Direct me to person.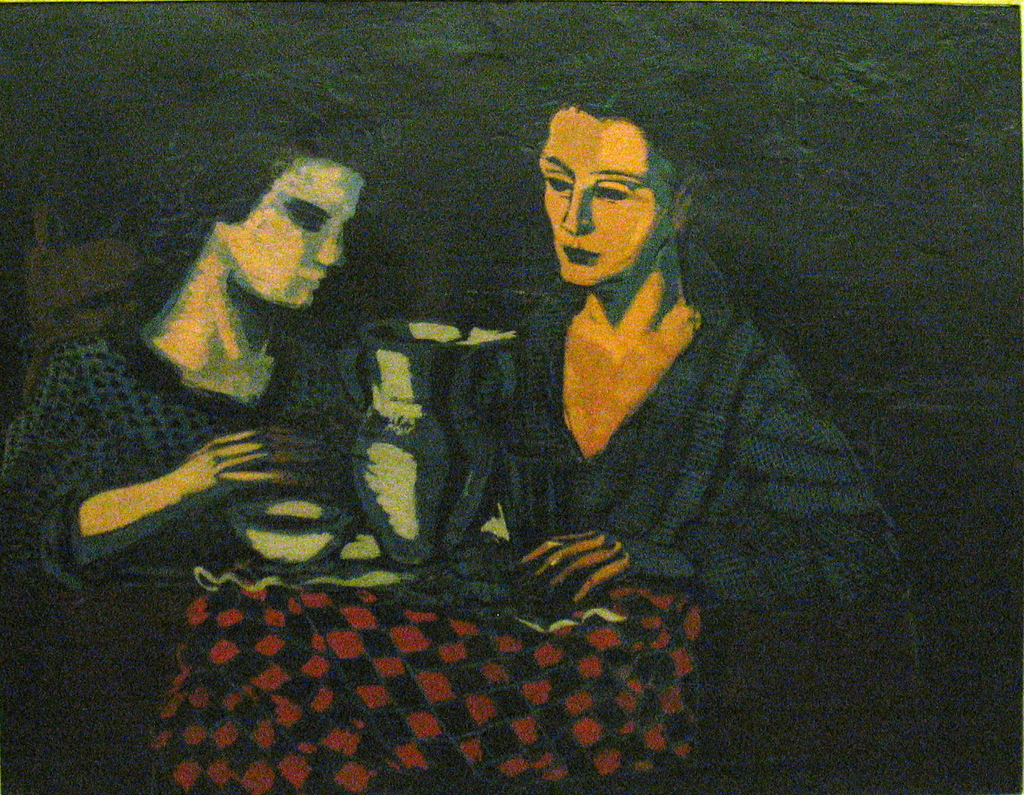
Direction: bbox=(1, 105, 422, 593).
